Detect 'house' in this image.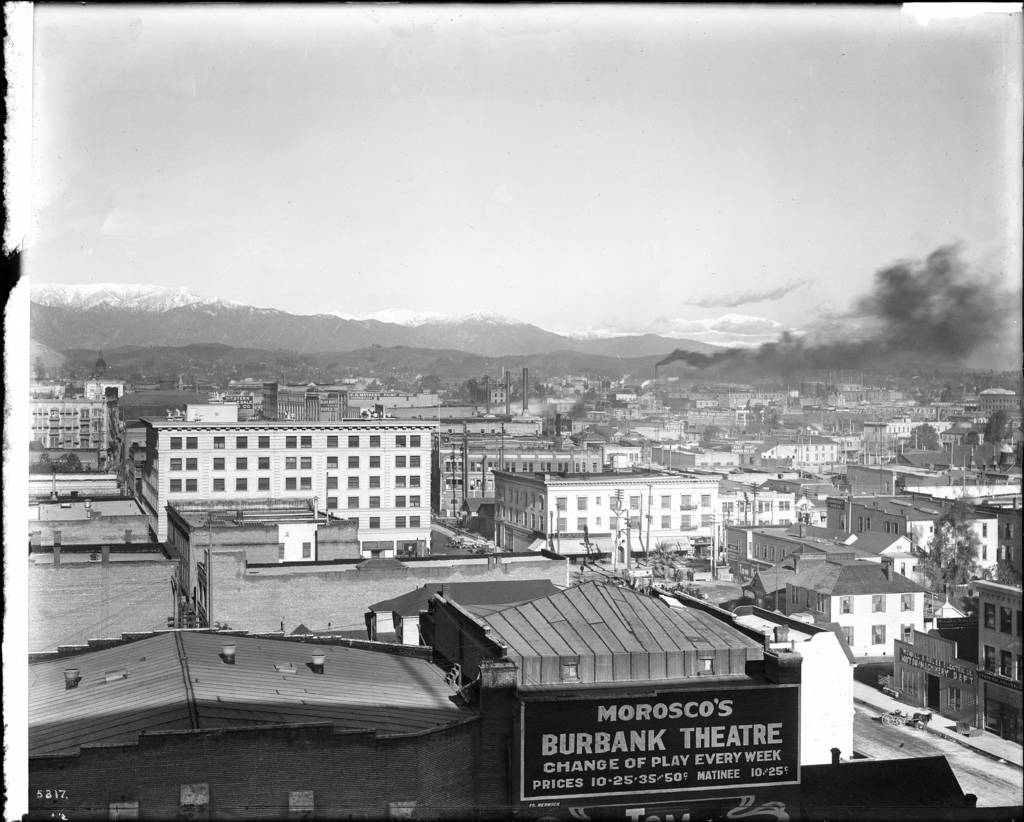
Detection: [884, 576, 1023, 741].
